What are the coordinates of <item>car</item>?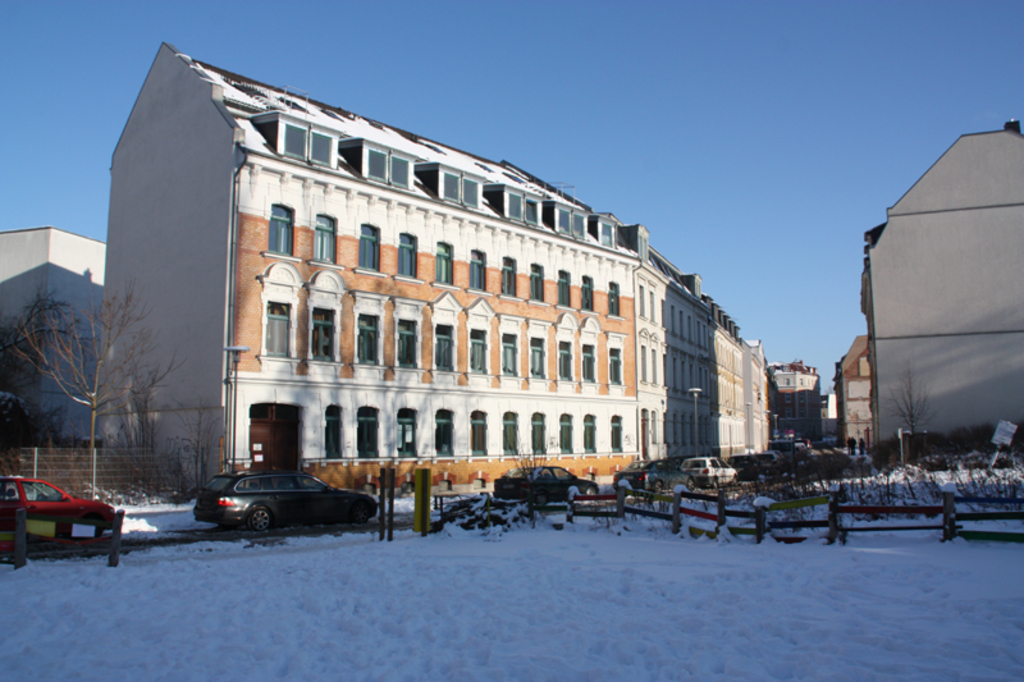
753/449/790/468.
